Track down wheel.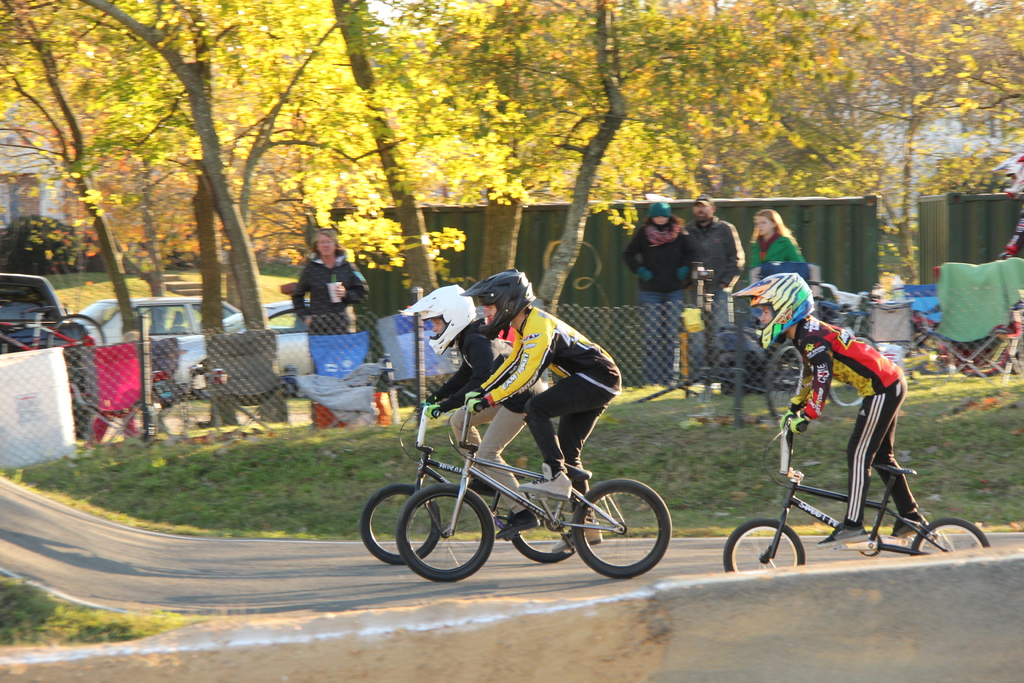
Tracked to [397,484,493,584].
